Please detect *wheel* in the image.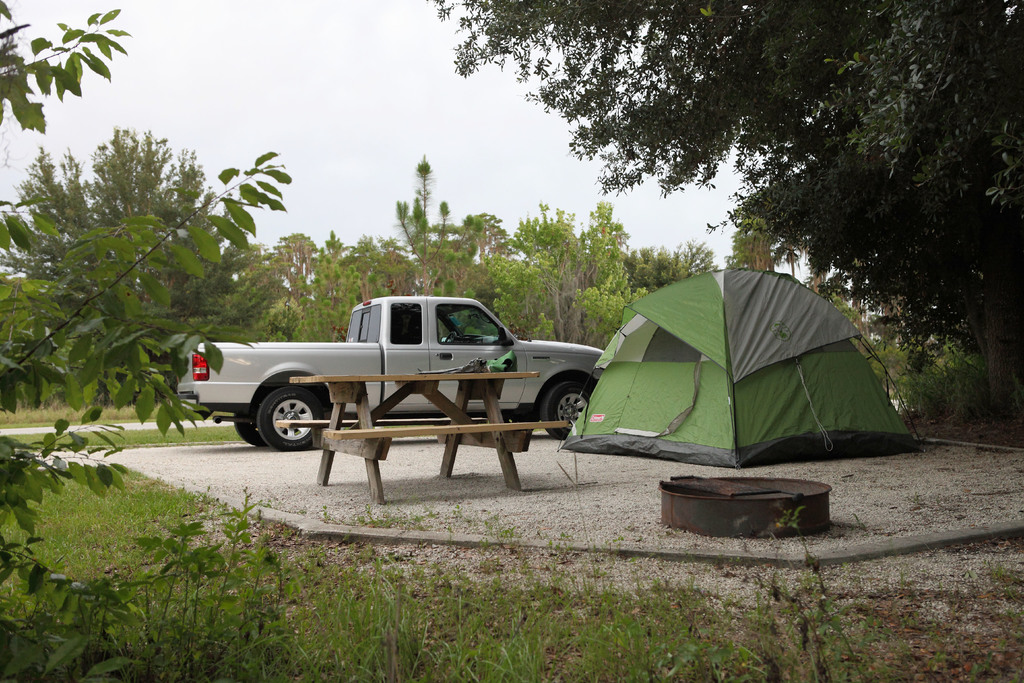
{"x1": 234, "y1": 392, "x2": 268, "y2": 447}.
